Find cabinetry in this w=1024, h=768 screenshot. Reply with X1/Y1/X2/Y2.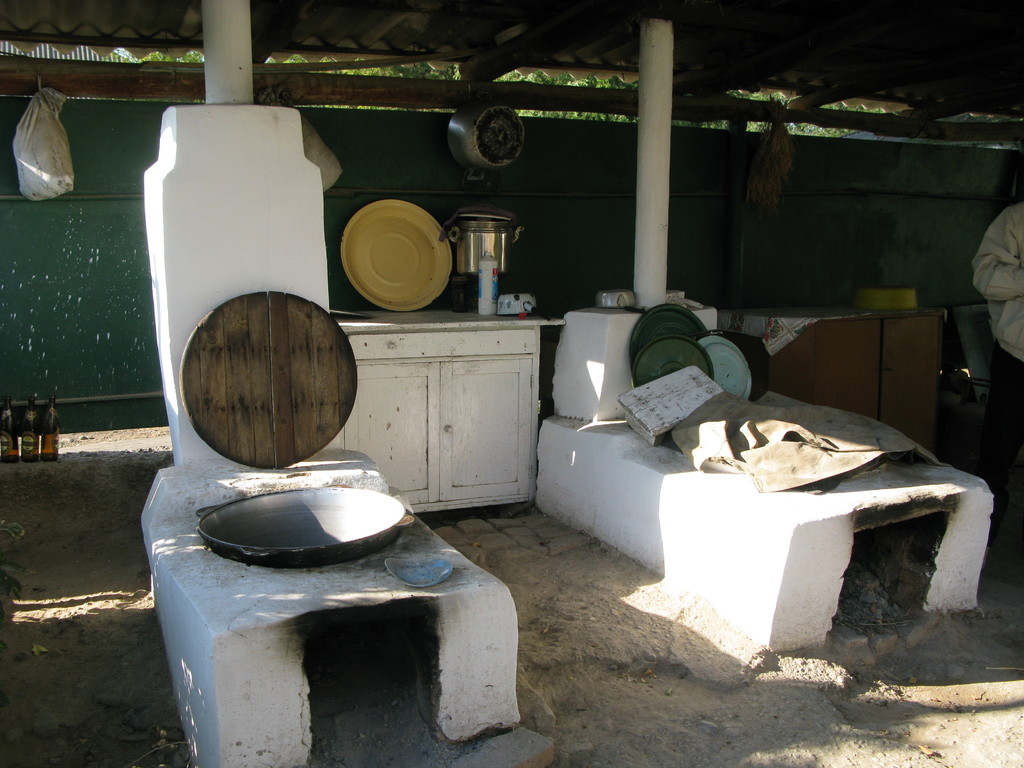
326/317/543/514.
